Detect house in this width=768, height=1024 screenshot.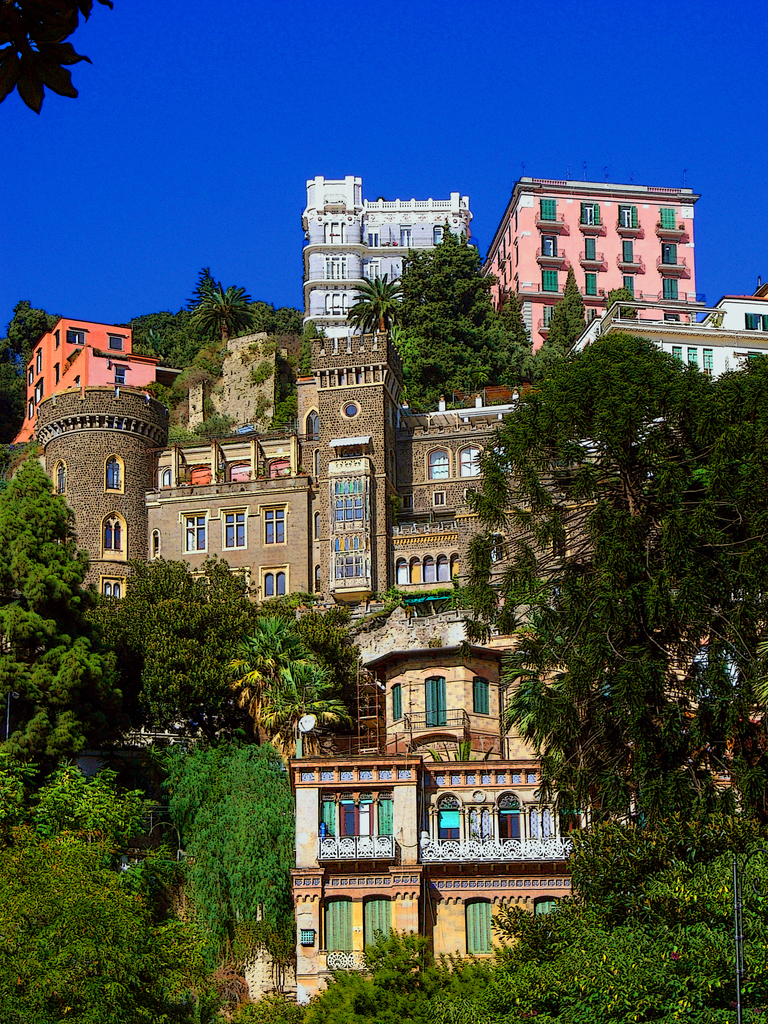
Detection: bbox(310, 328, 394, 601).
